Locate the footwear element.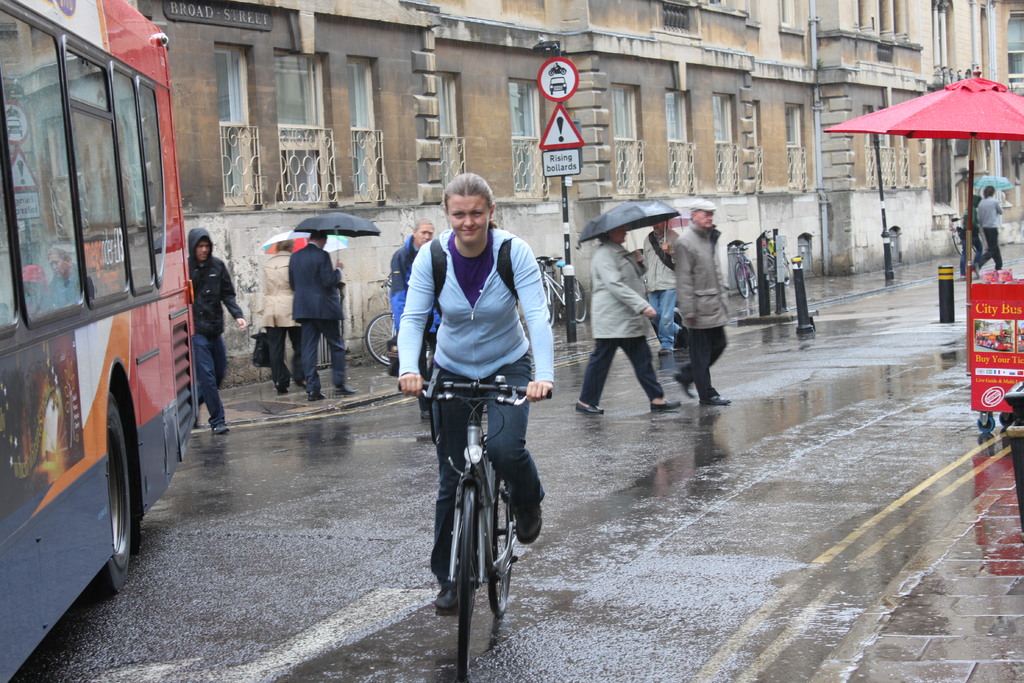
Element bbox: crop(673, 373, 694, 399).
